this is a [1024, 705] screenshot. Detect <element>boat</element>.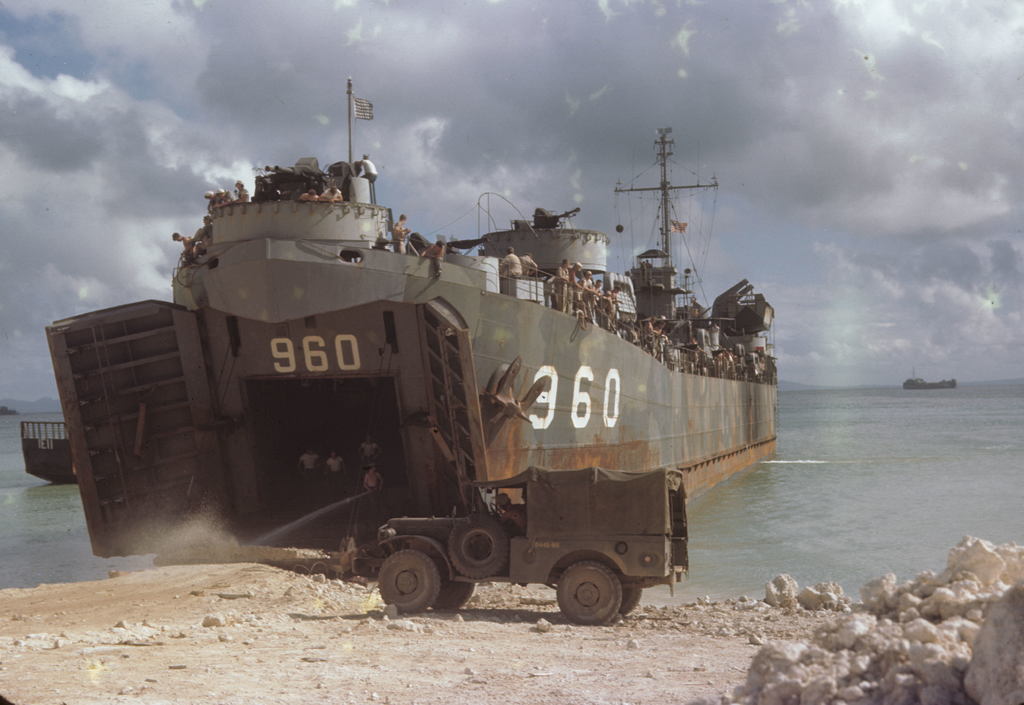
bbox(901, 372, 957, 387).
